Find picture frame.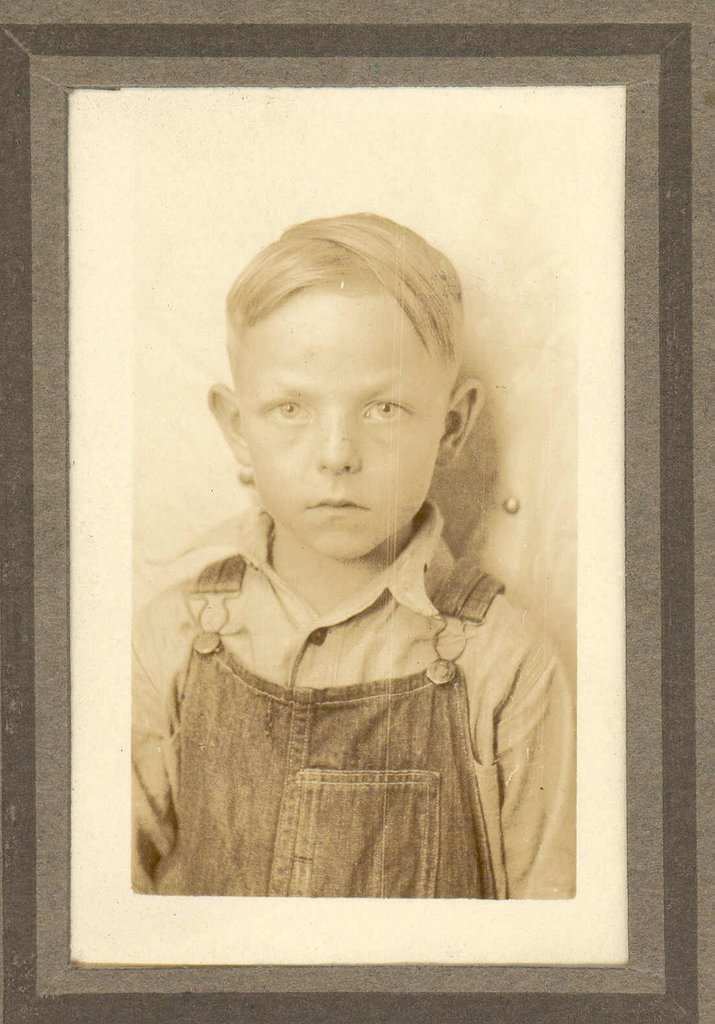
[0, 0, 714, 1023].
